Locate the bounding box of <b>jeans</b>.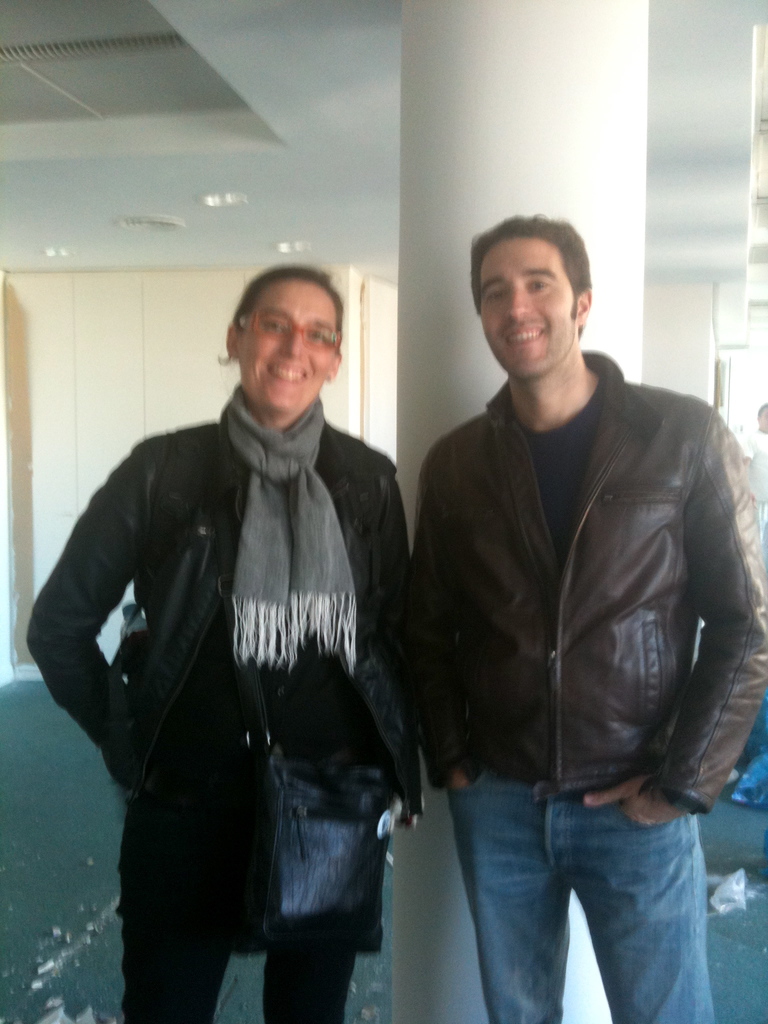
Bounding box: locate(435, 748, 724, 1017).
